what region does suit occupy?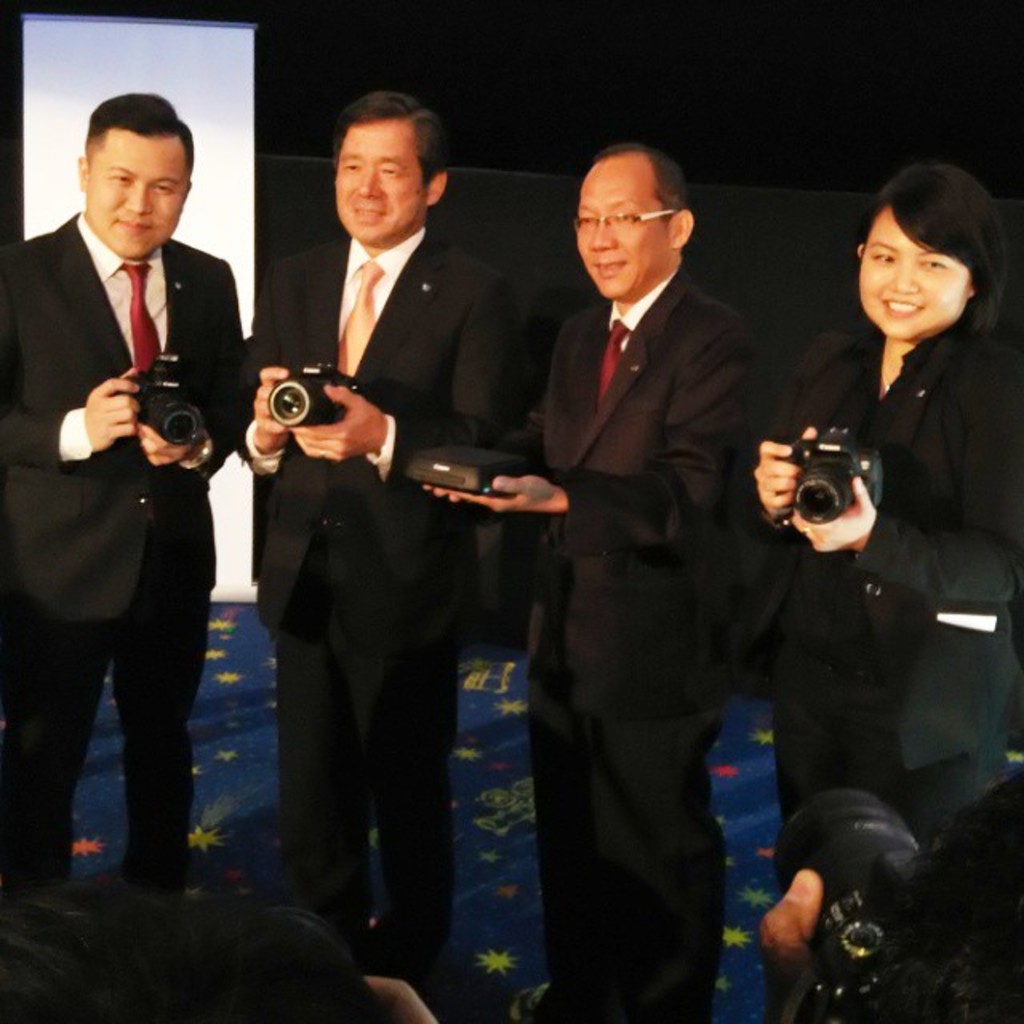
(left=771, top=323, right=1022, bottom=850).
